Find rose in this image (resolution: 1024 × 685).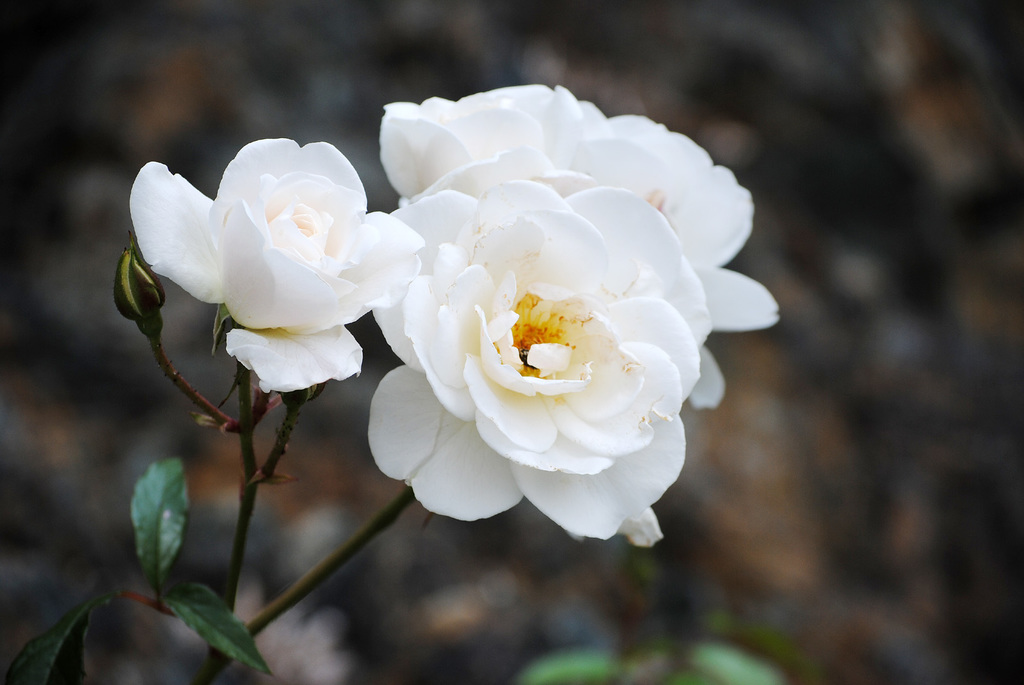
detection(125, 137, 426, 394).
